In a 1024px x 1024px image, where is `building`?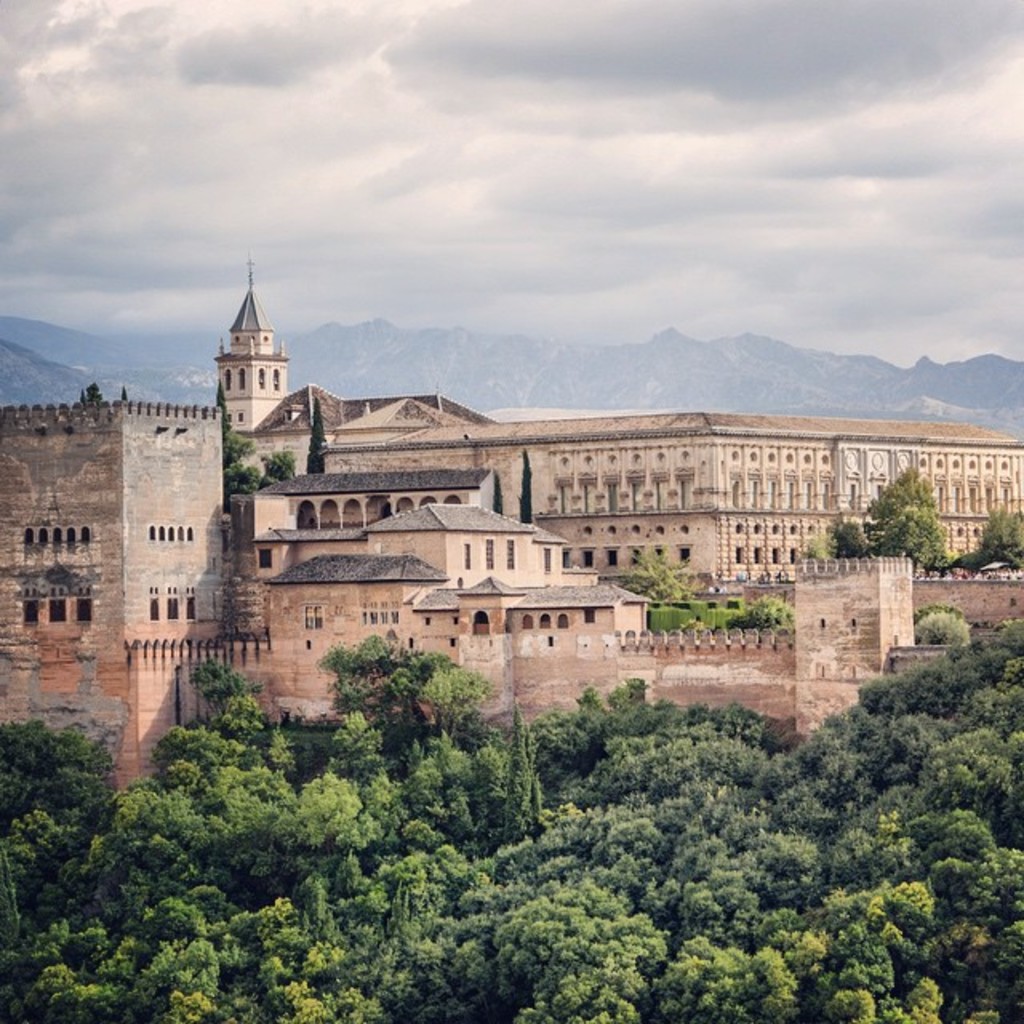
[left=0, top=400, right=950, bottom=789].
